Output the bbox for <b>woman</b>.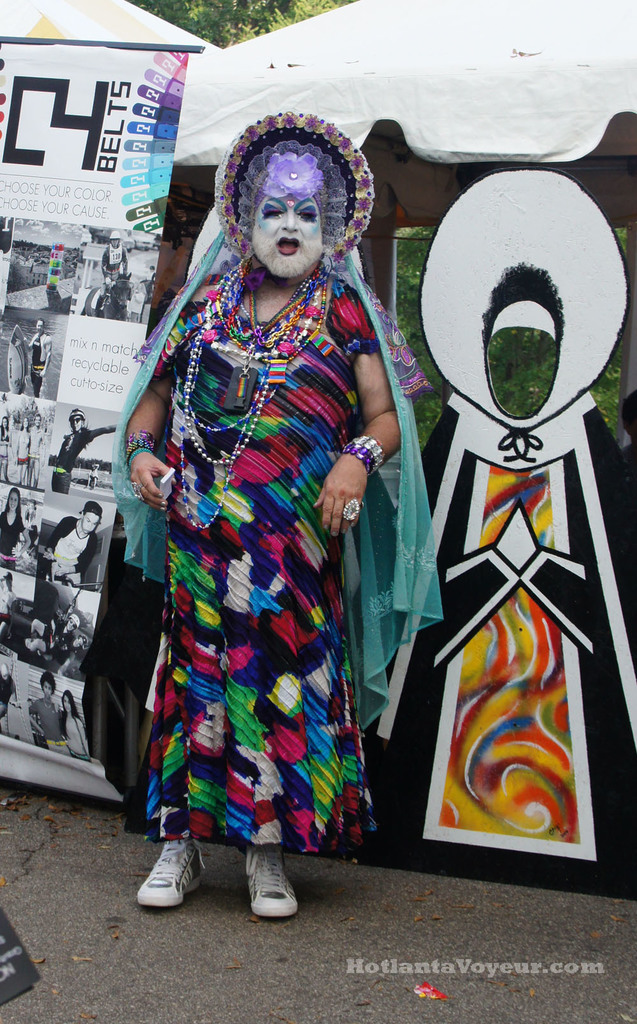
box(124, 138, 417, 911).
